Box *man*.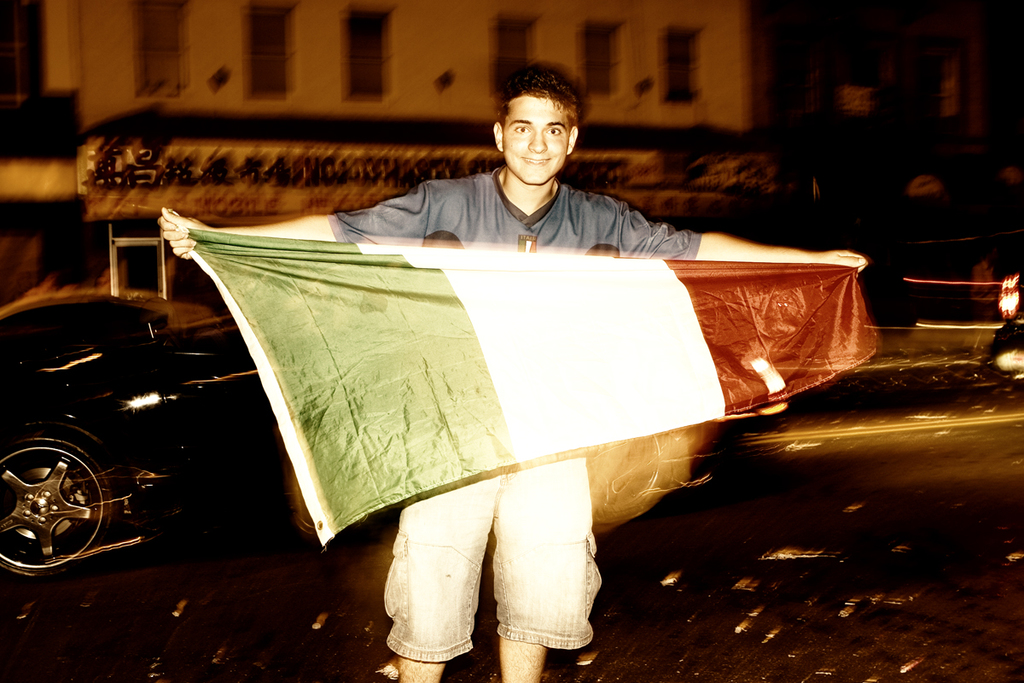
143, 110, 827, 628.
